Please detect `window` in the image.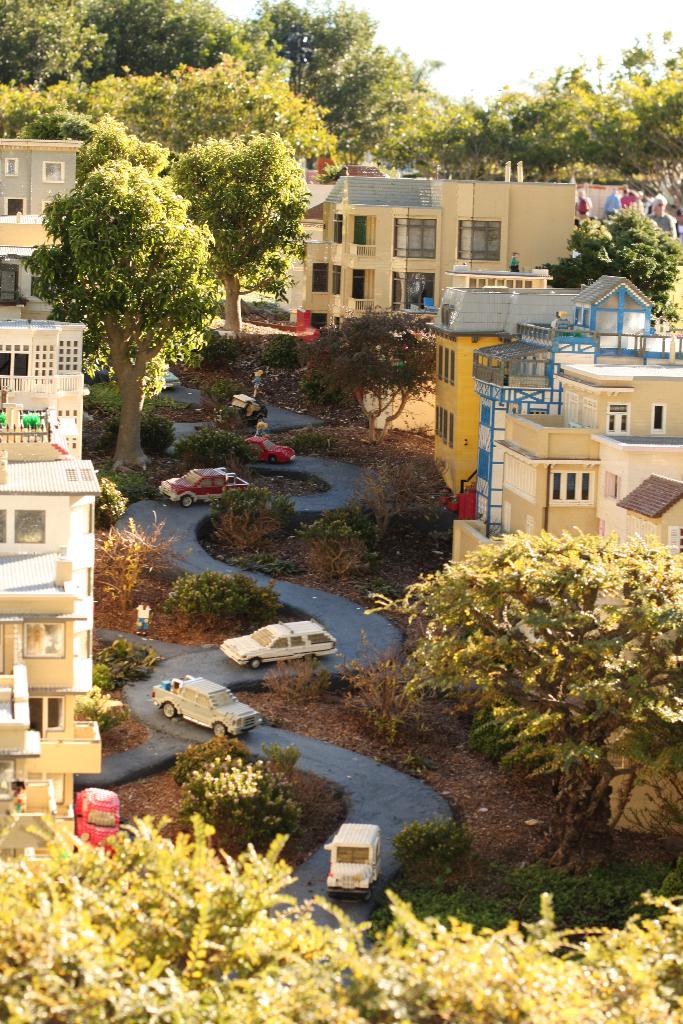
[7,156,17,175].
